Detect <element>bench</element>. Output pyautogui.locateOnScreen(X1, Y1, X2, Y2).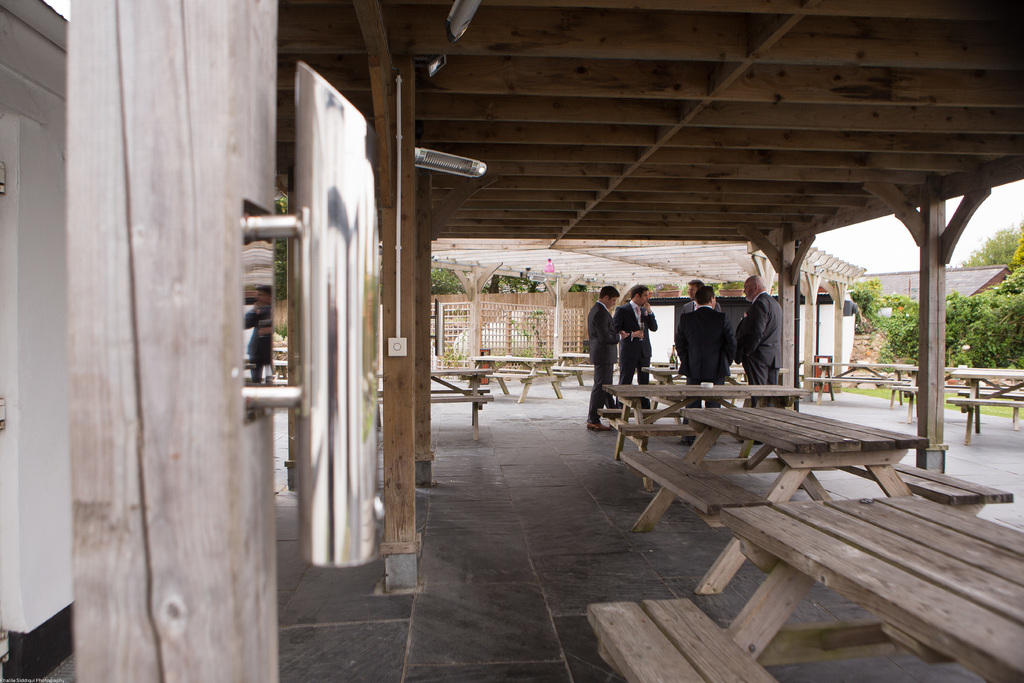
pyautogui.locateOnScreen(272, 344, 290, 385).
